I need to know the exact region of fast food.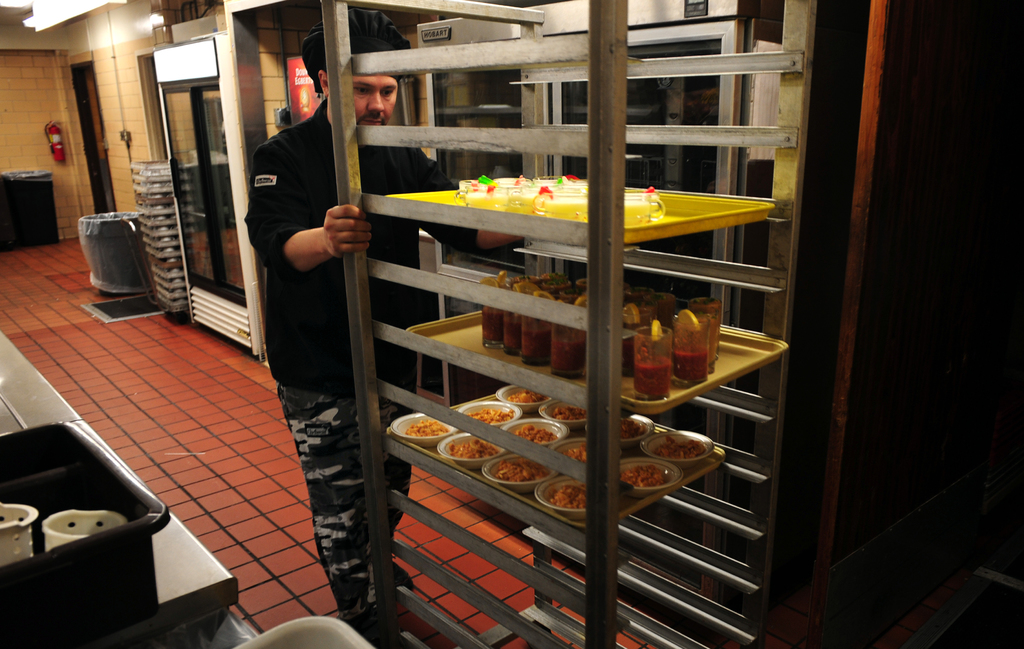
Region: {"x1": 625, "y1": 467, "x2": 666, "y2": 492}.
